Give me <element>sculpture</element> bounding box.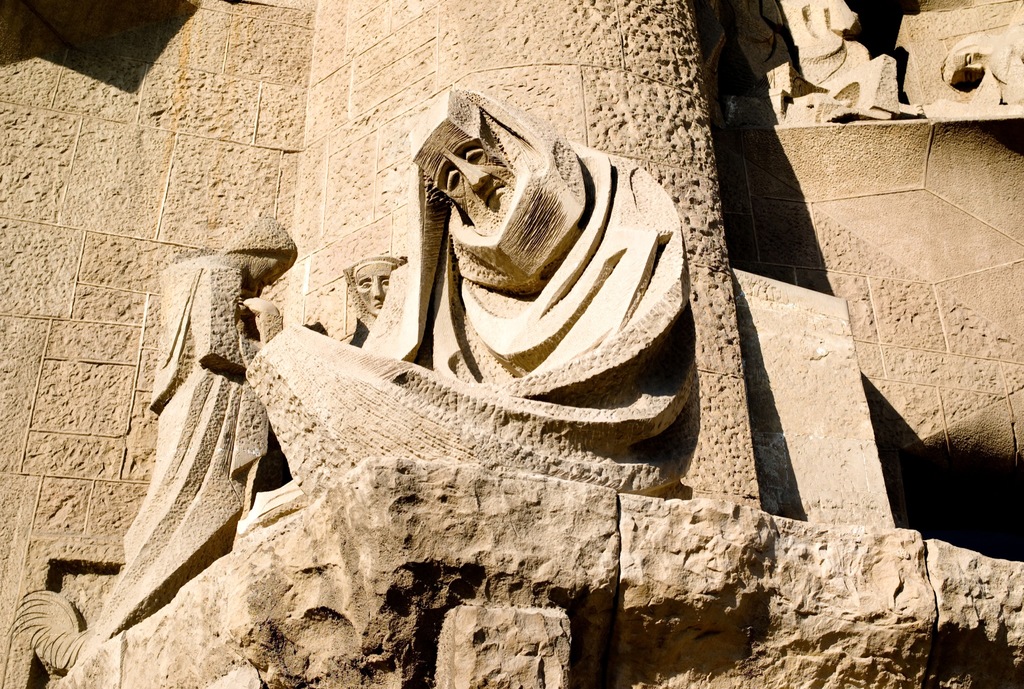
[left=315, top=222, right=417, bottom=357].
